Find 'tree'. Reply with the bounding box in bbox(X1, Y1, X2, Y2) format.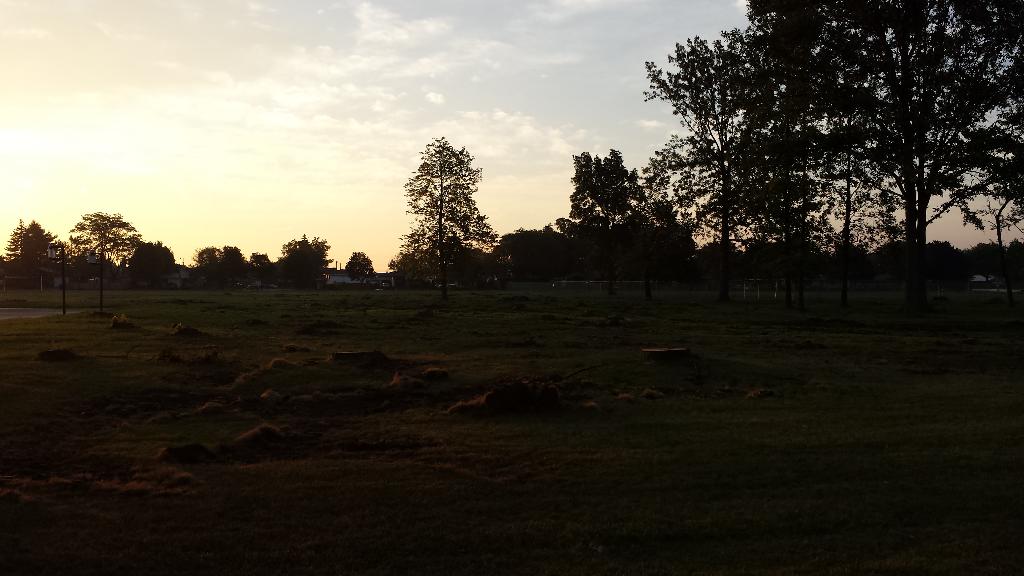
bbox(268, 240, 335, 289).
